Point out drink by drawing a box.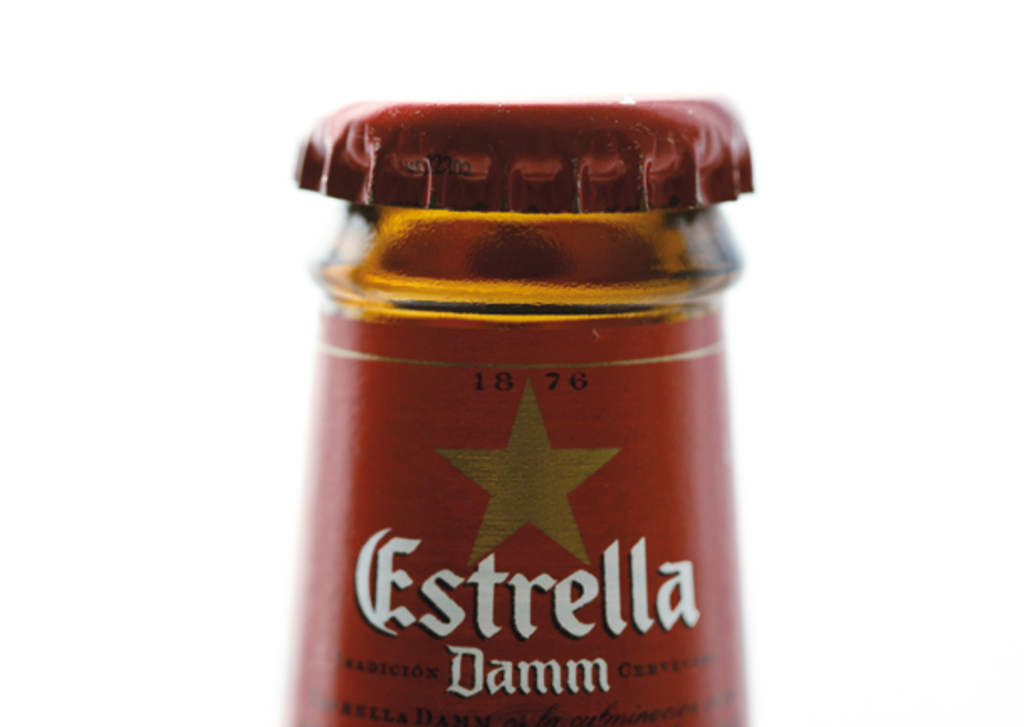
rect(279, 109, 767, 726).
